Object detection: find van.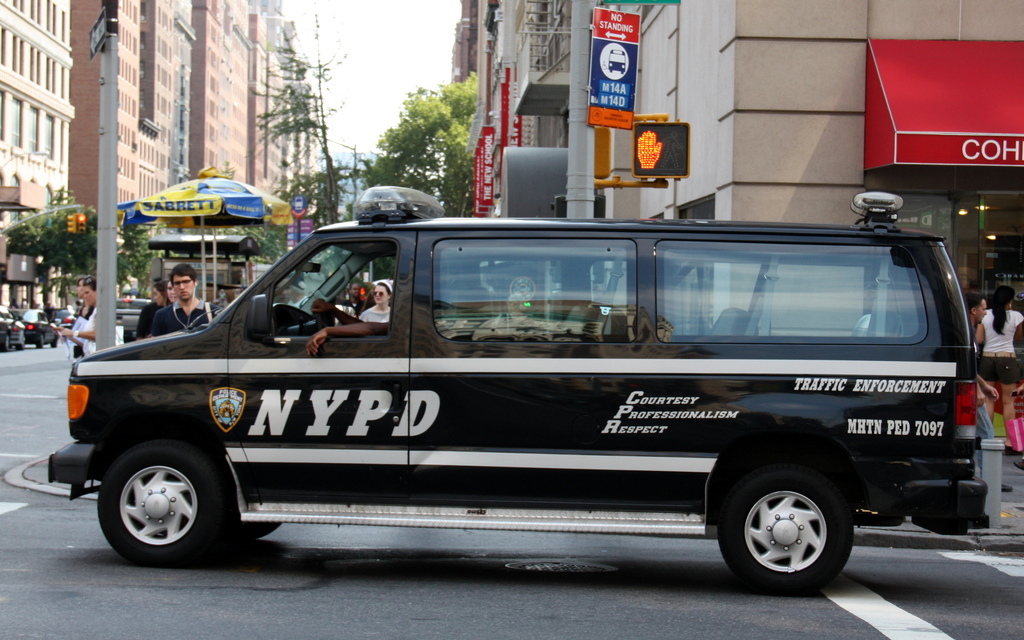
bbox=[45, 183, 993, 596].
